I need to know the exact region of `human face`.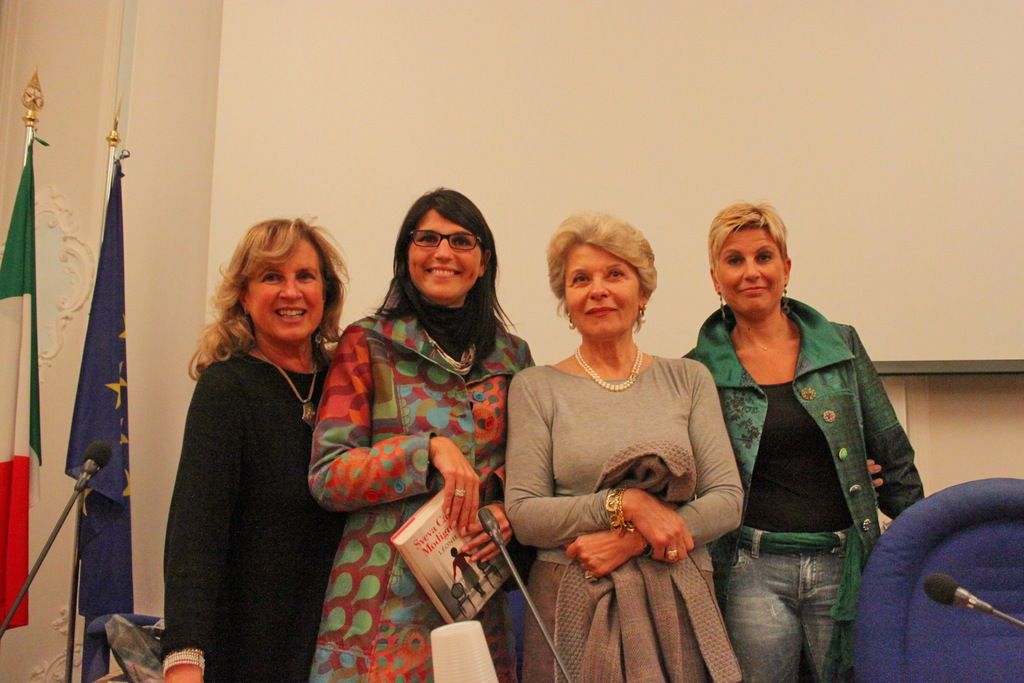
Region: {"left": 413, "top": 209, "right": 479, "bottom": 305}.
